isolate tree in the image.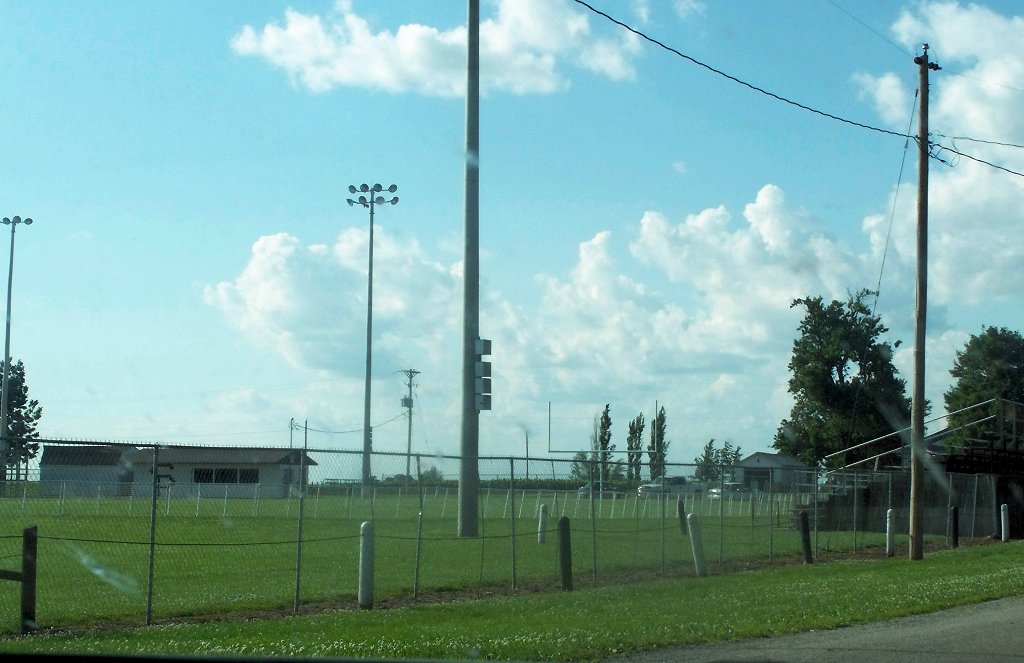
Isolated region: 785/268/913/489.
